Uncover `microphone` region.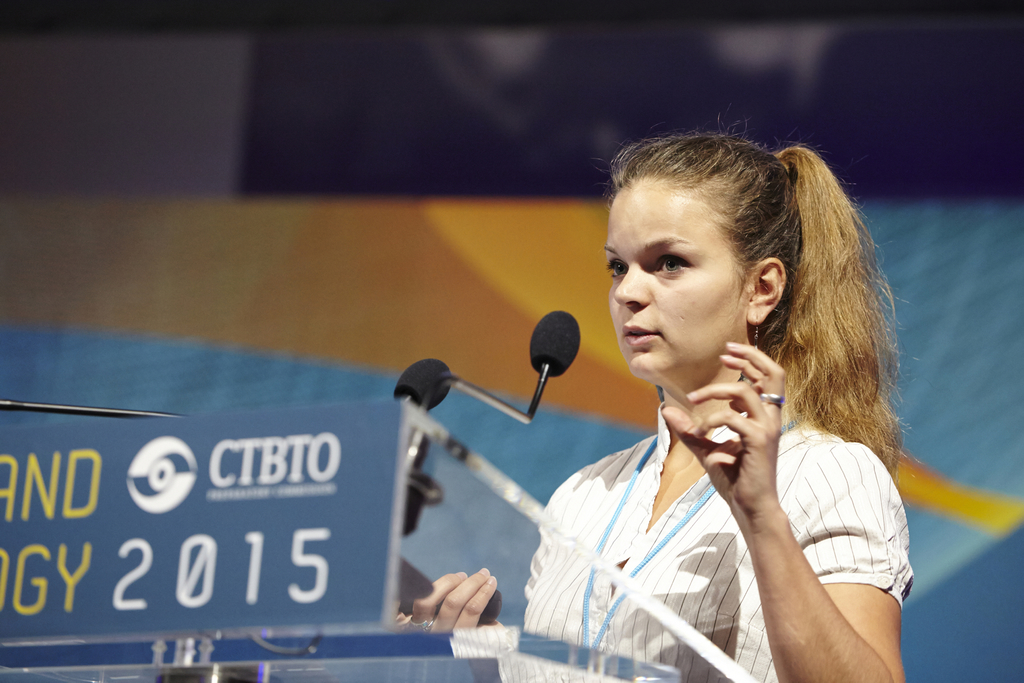
Uncovered: x1=392, y1=354, x2=452, y2=538.
